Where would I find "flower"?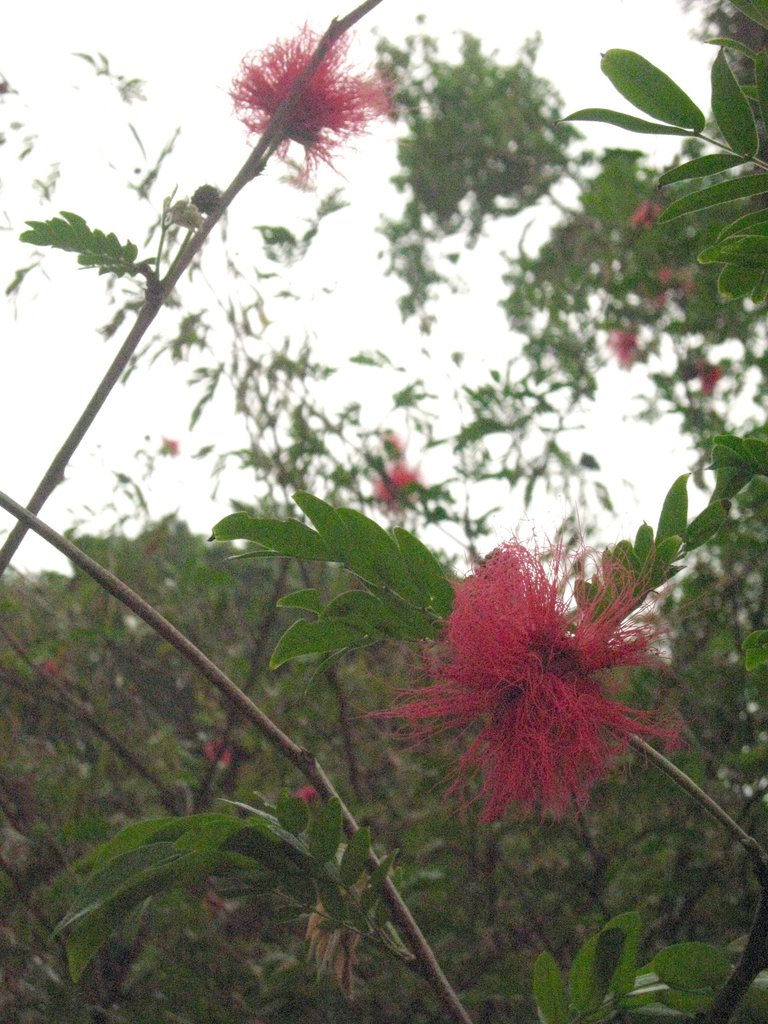
At left=370, top=457, right=422, bottom=511.
